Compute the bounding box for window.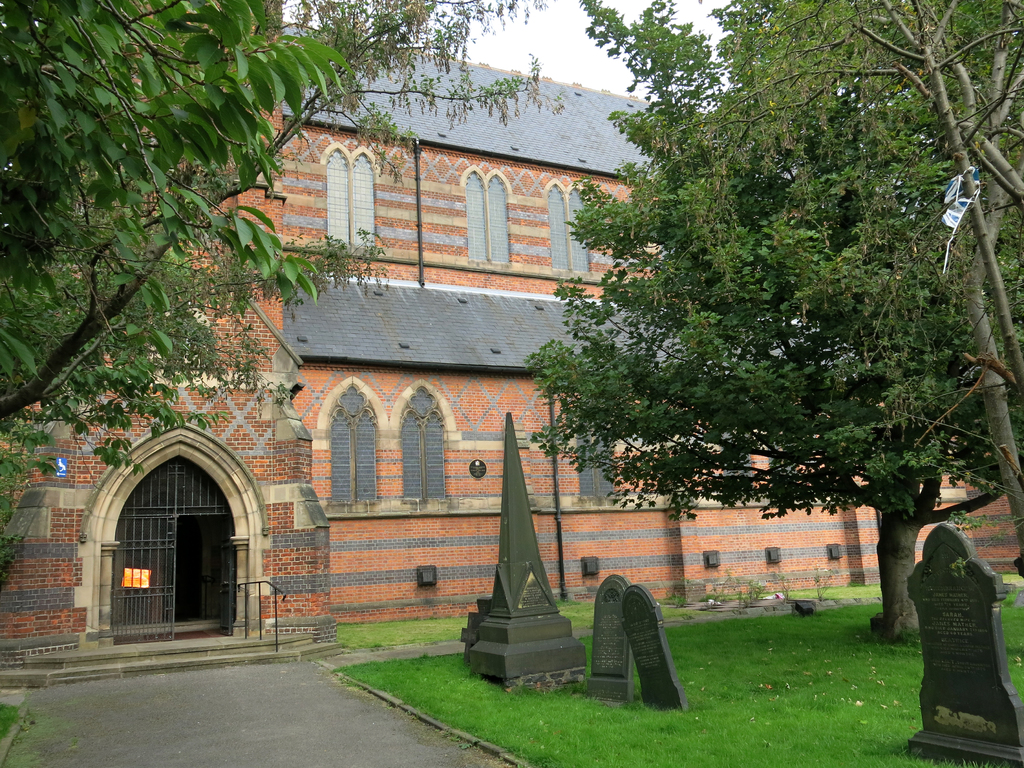
(left=489, top=166, right=516, bottom=266).
